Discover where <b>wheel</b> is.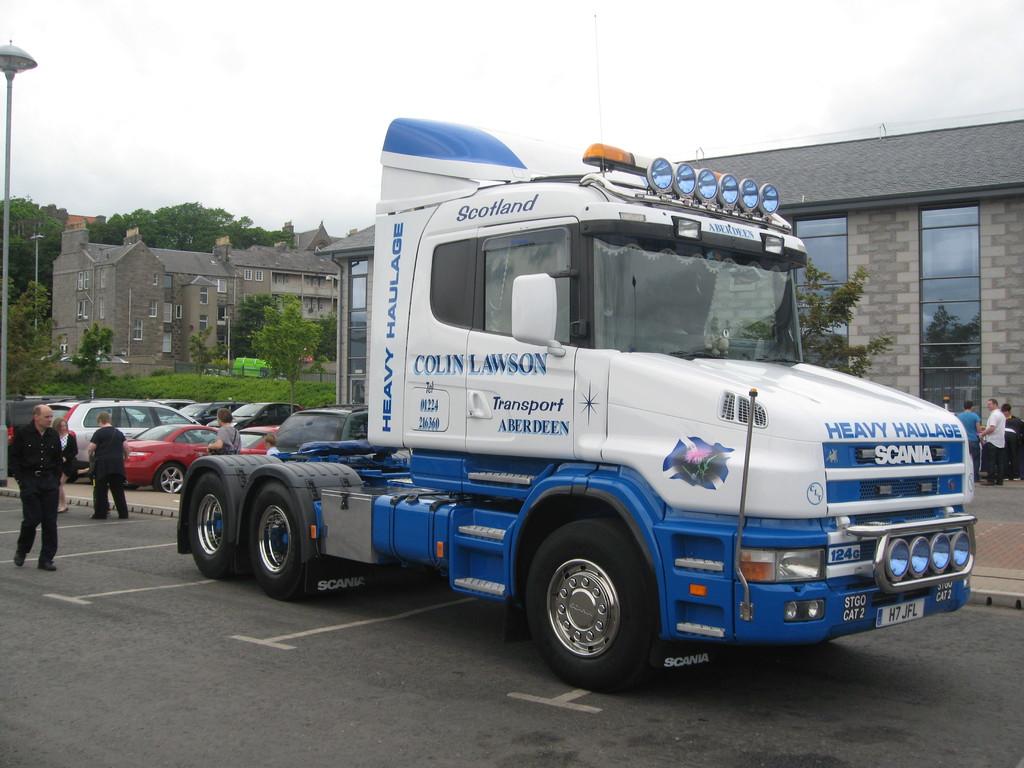
Discovered at BBox(531, 543, 653, 678).
